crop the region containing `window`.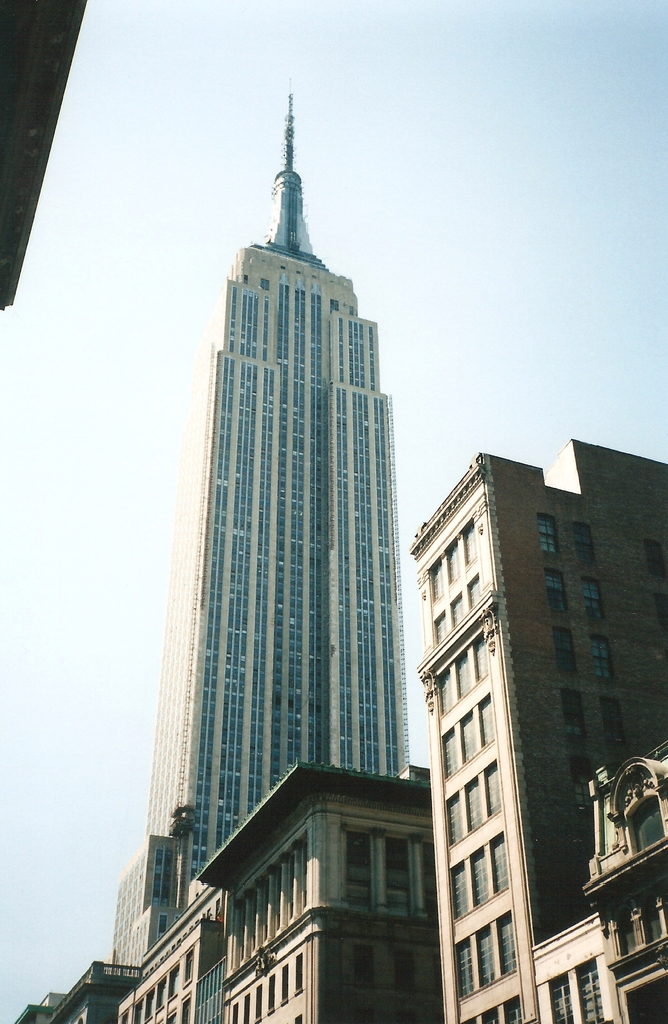
Crop region: BBox(472, 572, 479, 605).
